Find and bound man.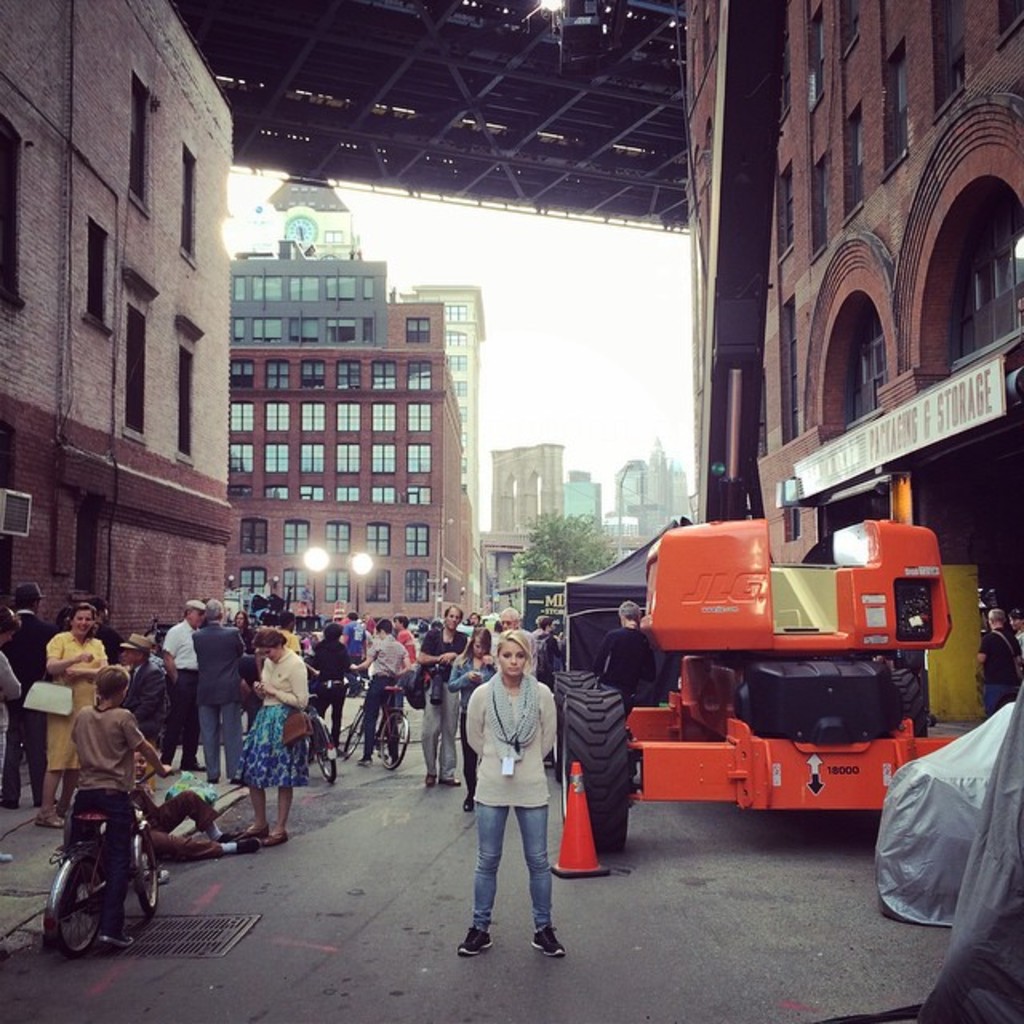
Bound: x1=0, y1=579, x2=56, y2=810.
